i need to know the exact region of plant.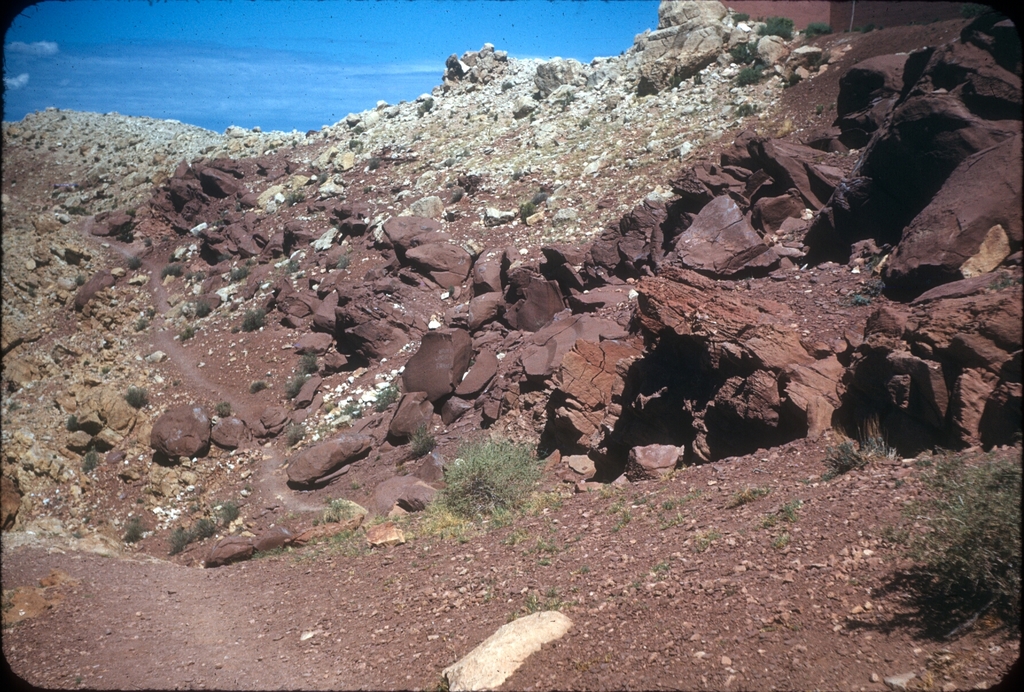
Region: box=[319, 401, 333, 415].
